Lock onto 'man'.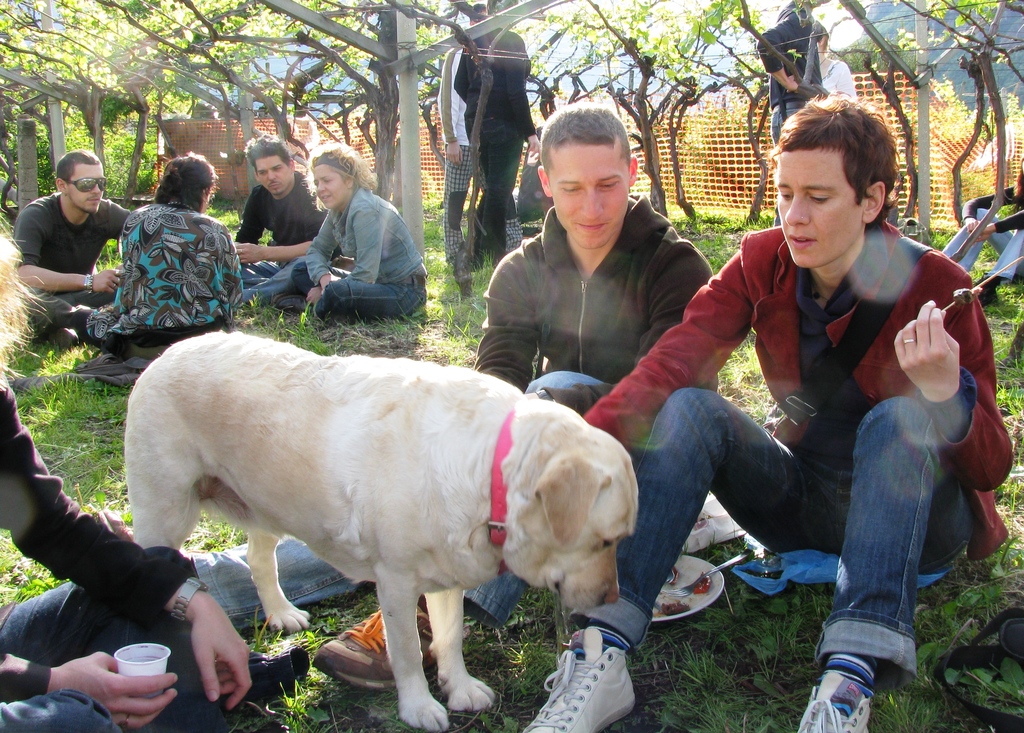
Locked: bbox(232, 130, 326, 306).
